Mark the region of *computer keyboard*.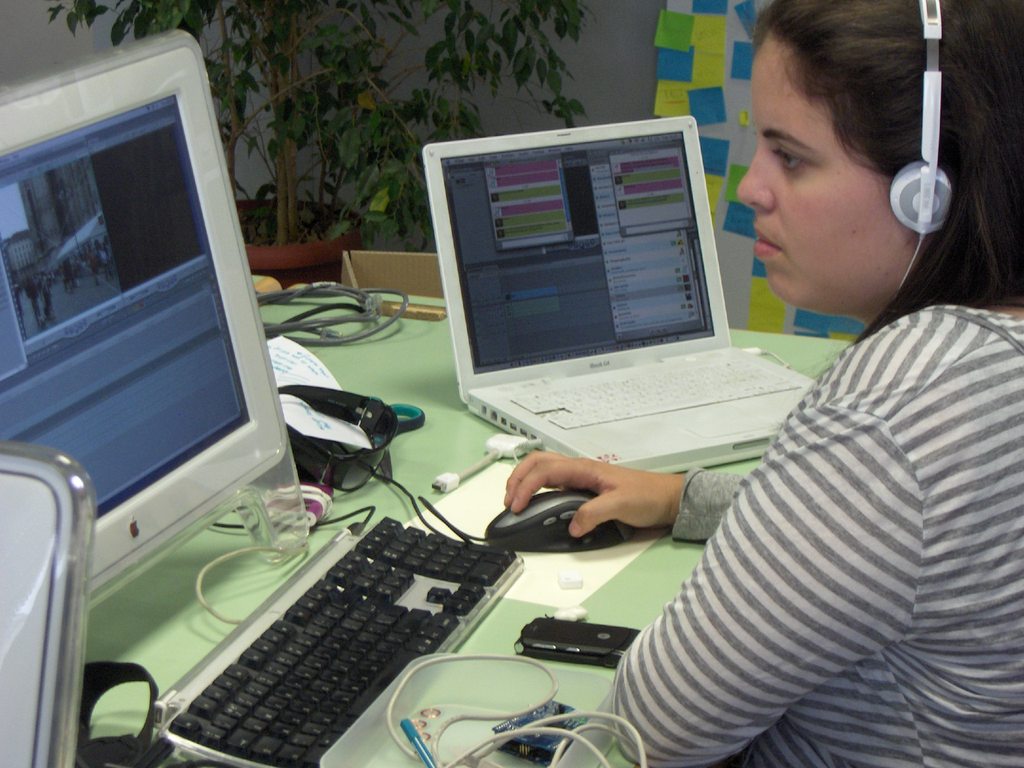
Region: bbox=(505, 348, 805, 431).
